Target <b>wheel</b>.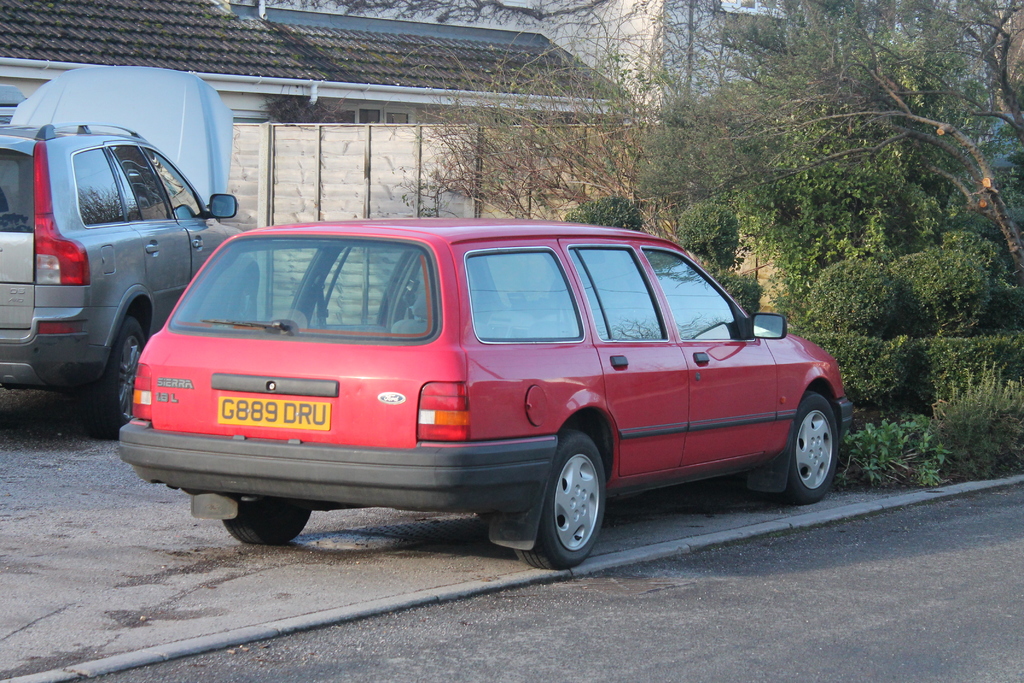
Target region: (73,315,154,446).
